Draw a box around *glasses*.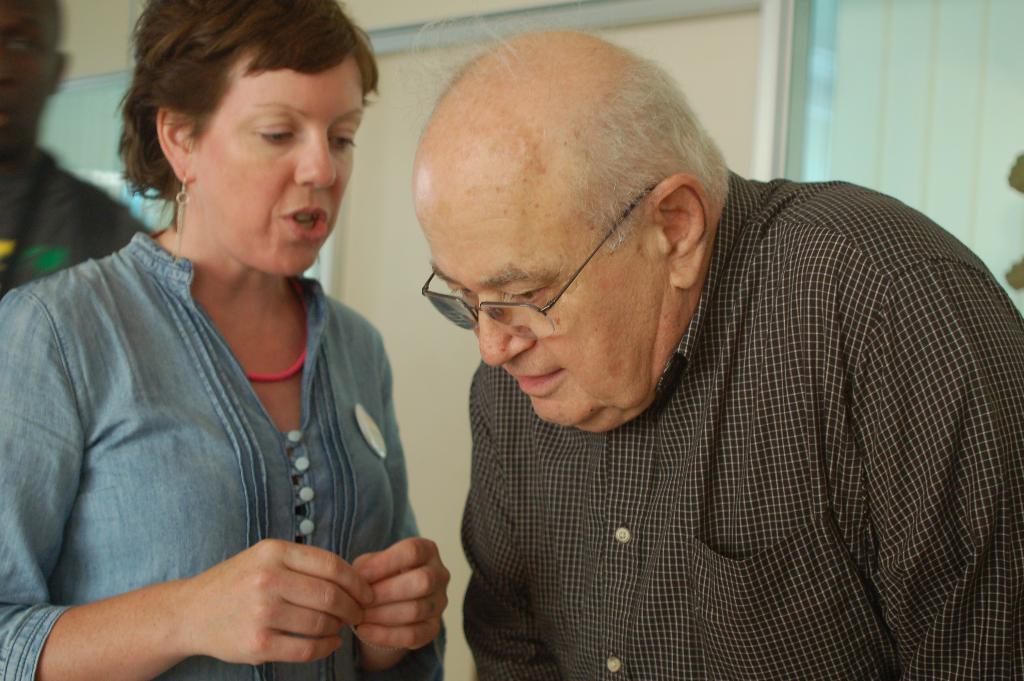
[424,247,682,332].
